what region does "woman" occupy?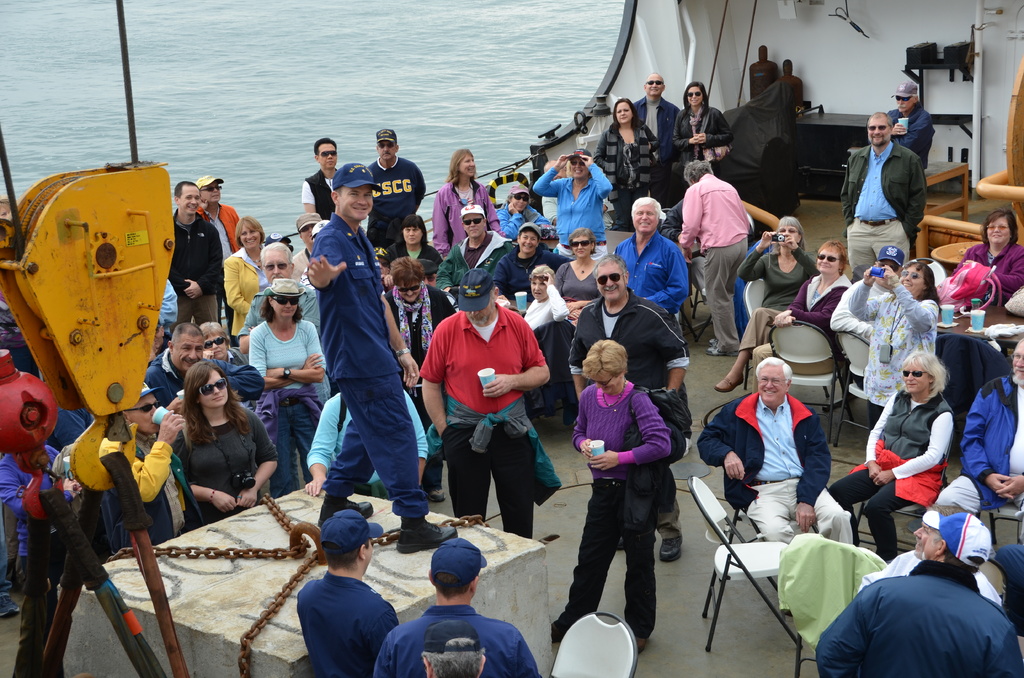
crop(222, 216, 272, 339).
